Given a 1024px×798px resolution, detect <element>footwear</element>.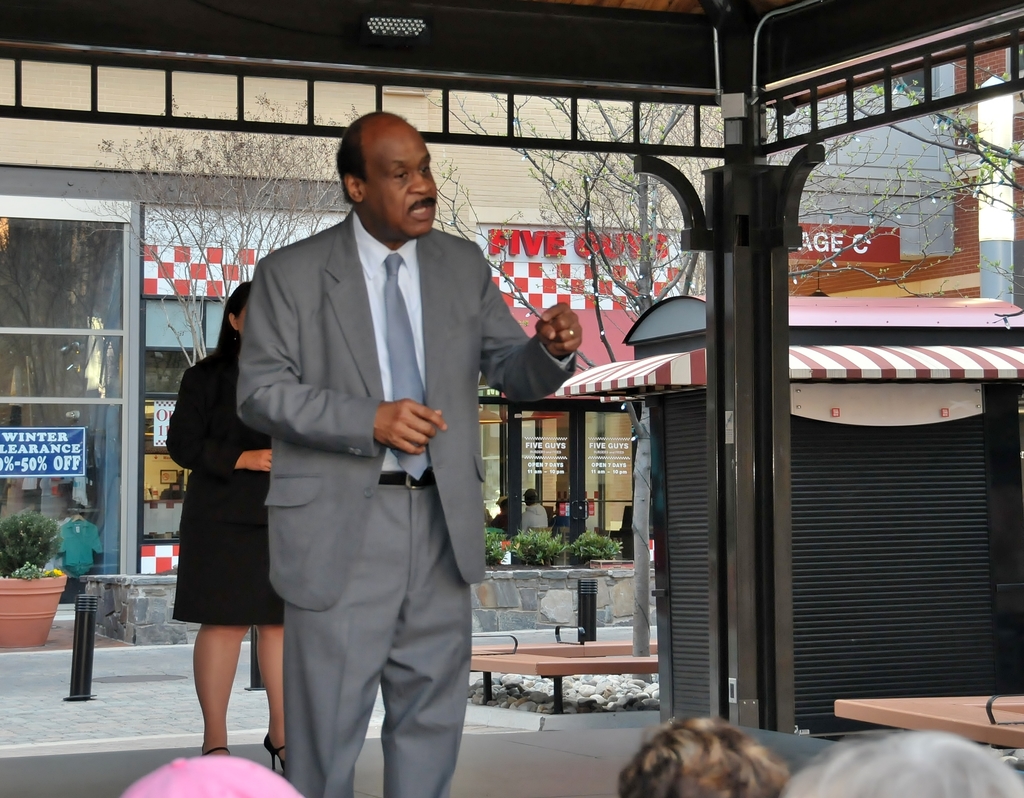
box(199, 747, 235, 757).
